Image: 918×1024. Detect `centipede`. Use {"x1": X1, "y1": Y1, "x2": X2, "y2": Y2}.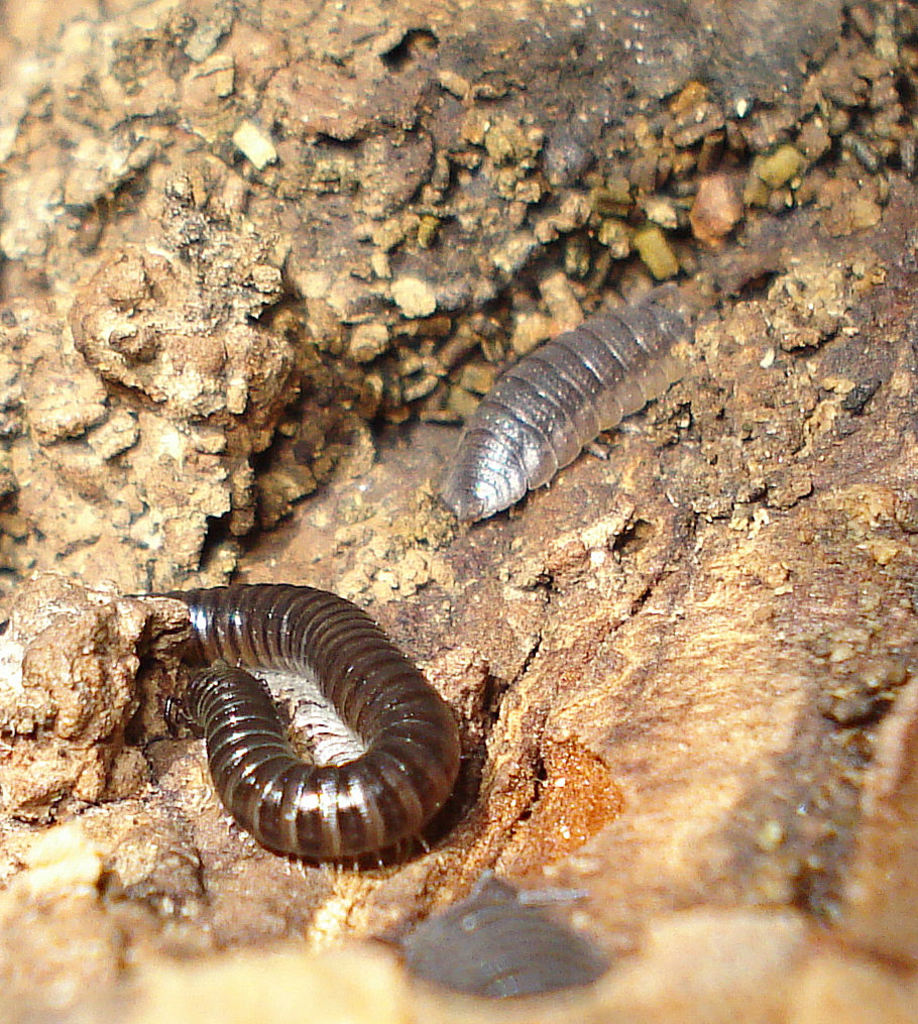
{"x1": 132, "y1": 550, "x2": 510, "y2": 874}.
